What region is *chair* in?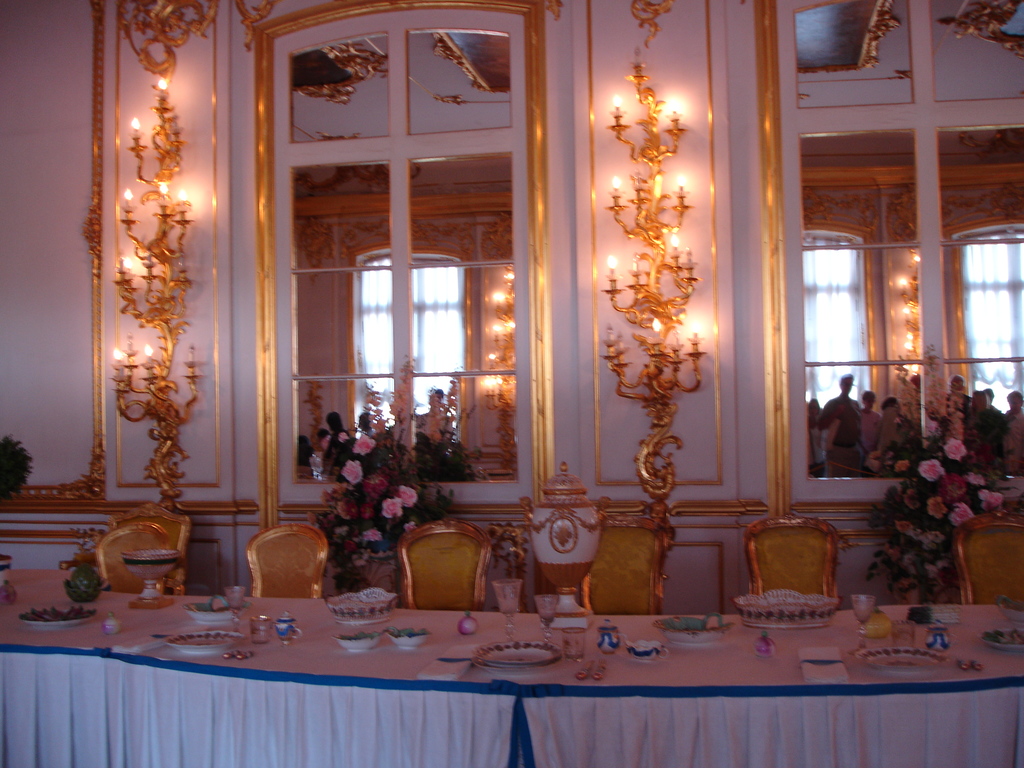
575,508,671,617.
